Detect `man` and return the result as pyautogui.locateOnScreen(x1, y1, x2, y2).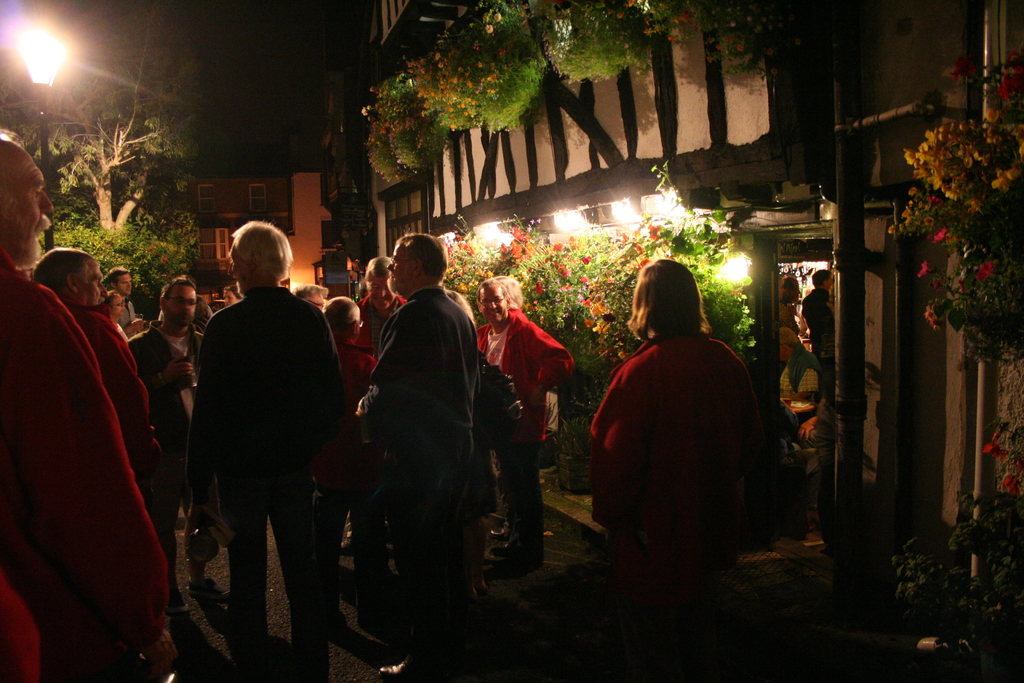
pyautogui.locateOnScreen(809, 254, 844, 359).
